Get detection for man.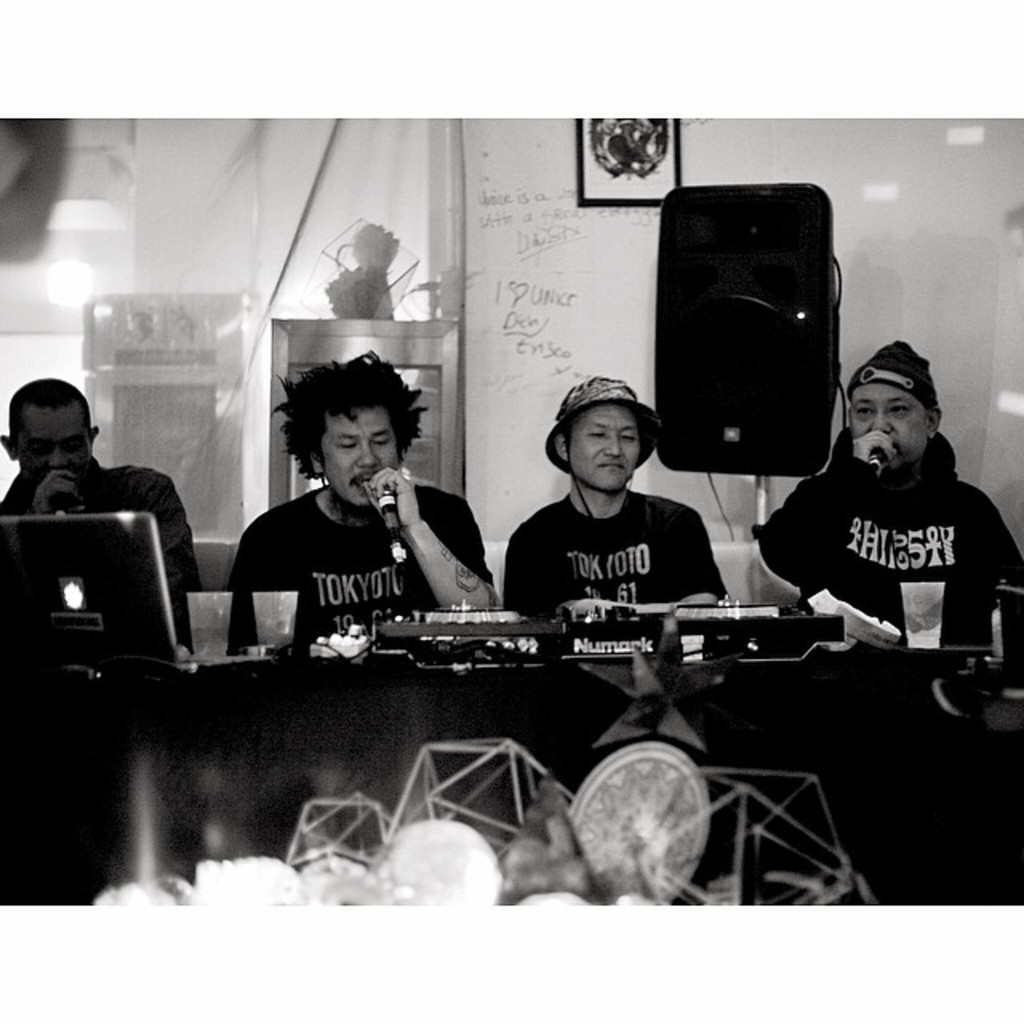
Detection: [left=0, top=371, right=211, bottom=658].
